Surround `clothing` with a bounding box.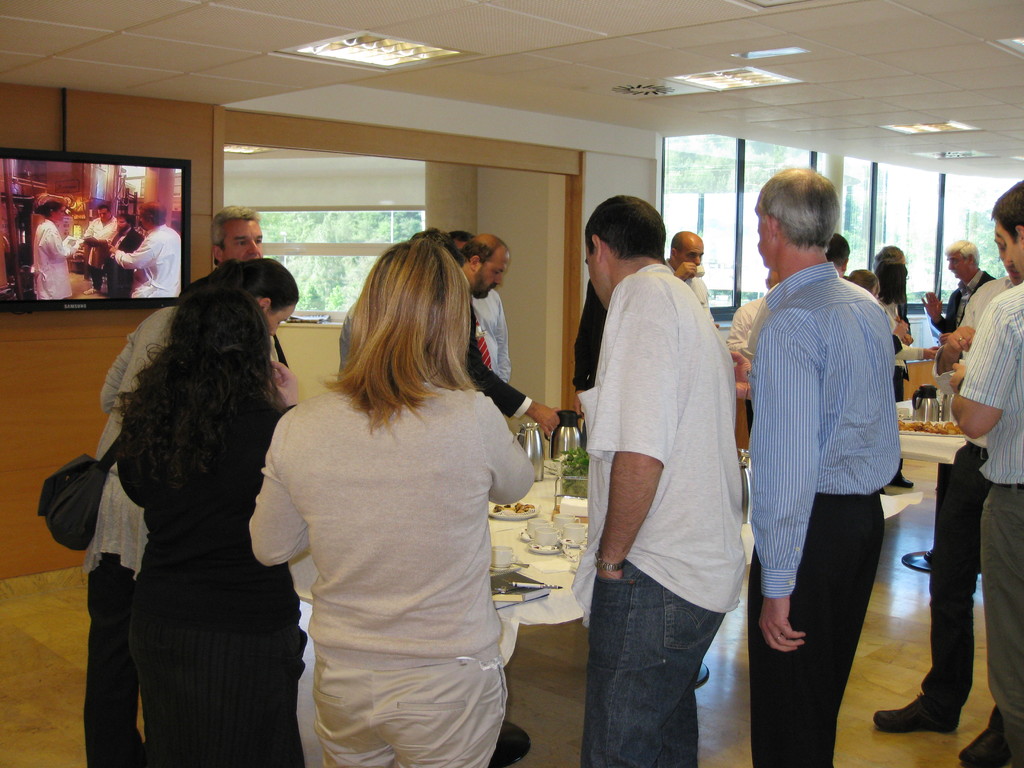
566:255:740:767.
